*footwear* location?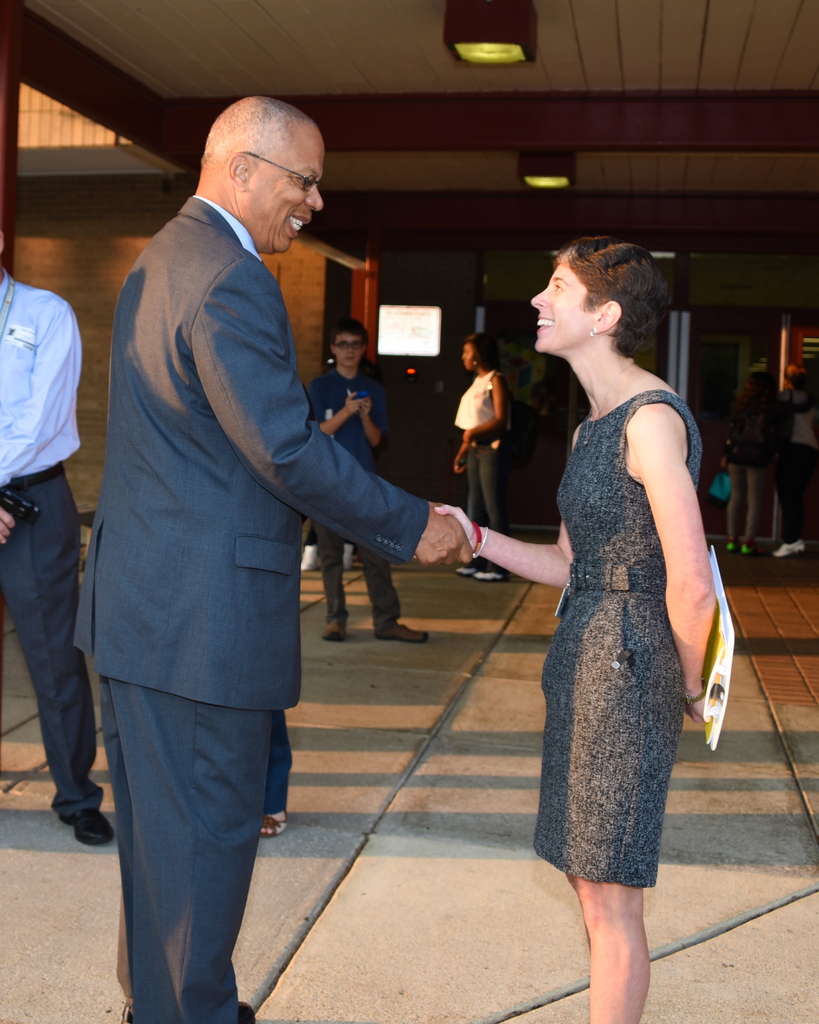
67/805/111/842
